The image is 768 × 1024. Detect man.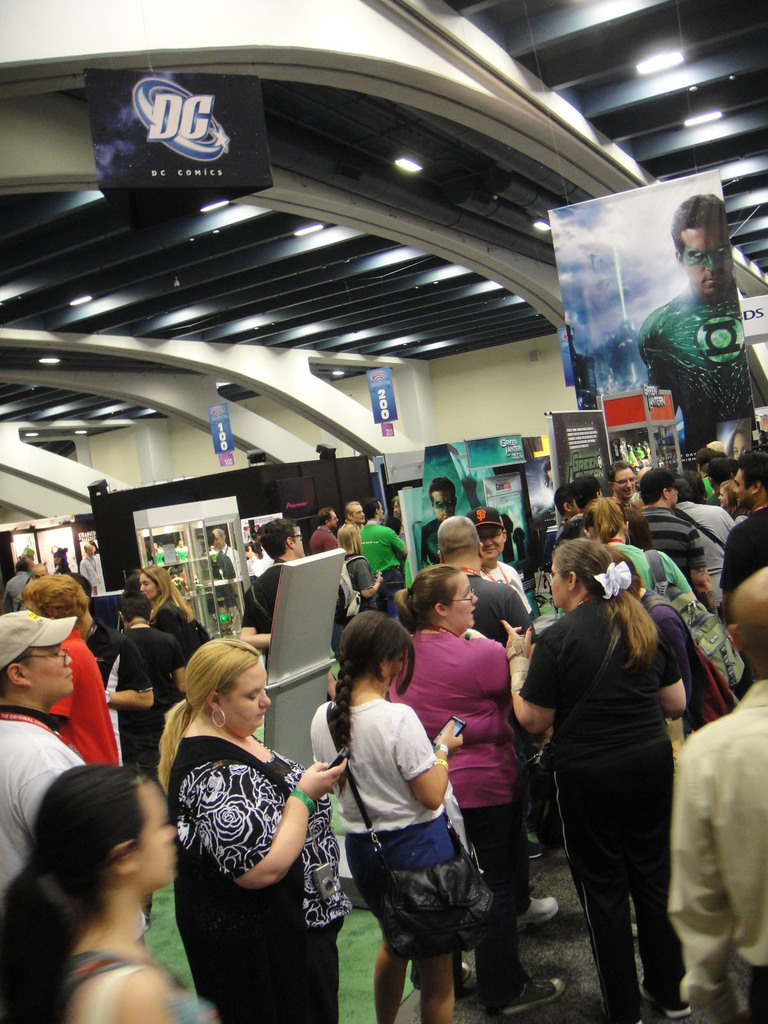
Detection: locate(637, 475, 714, 603).
